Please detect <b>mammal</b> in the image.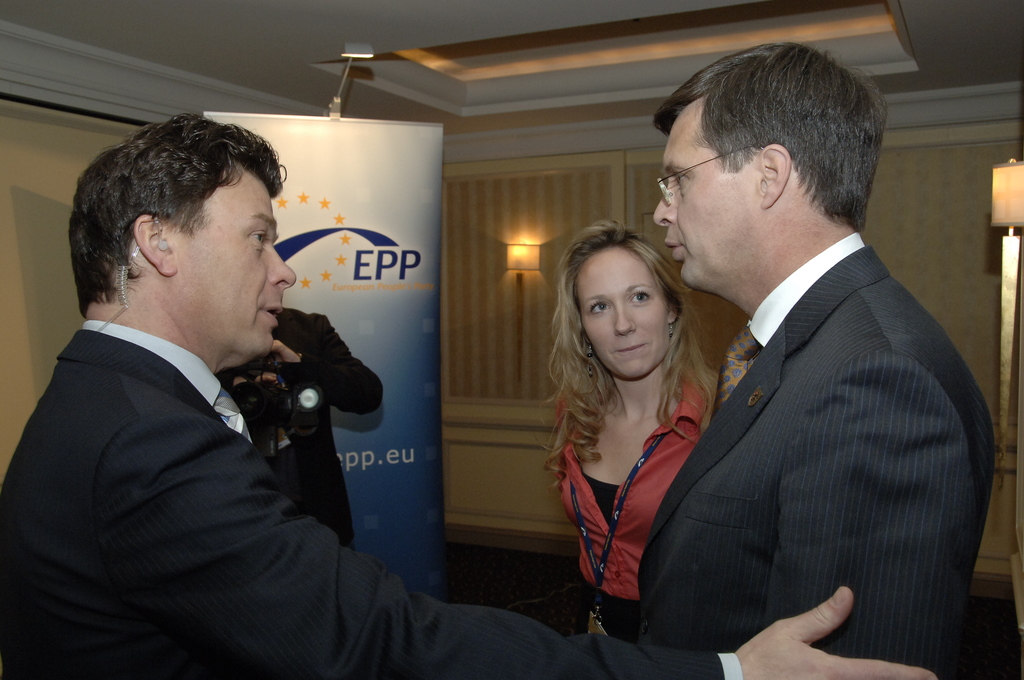
(left=220, top=302, right=383, bottom=553).
